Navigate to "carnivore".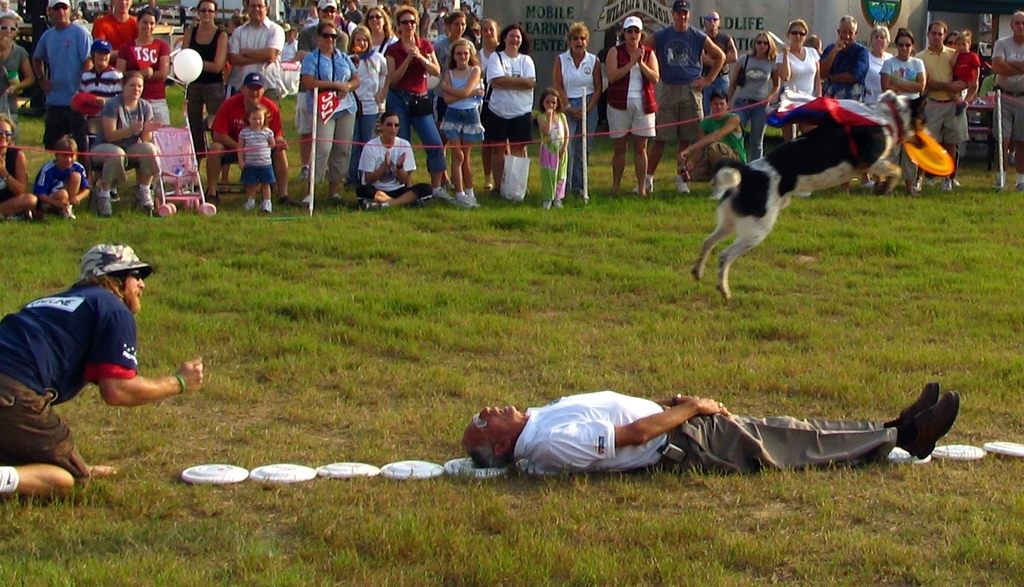
Navigation target: 908 18 971 190.
